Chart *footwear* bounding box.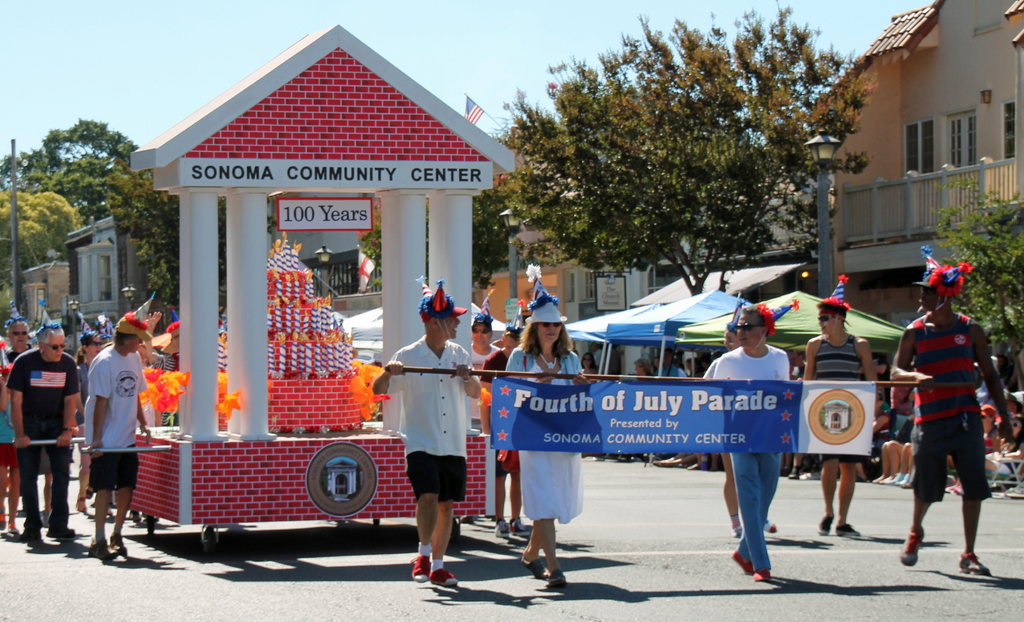
Charted: Rect(757, 518, 777, 532).
